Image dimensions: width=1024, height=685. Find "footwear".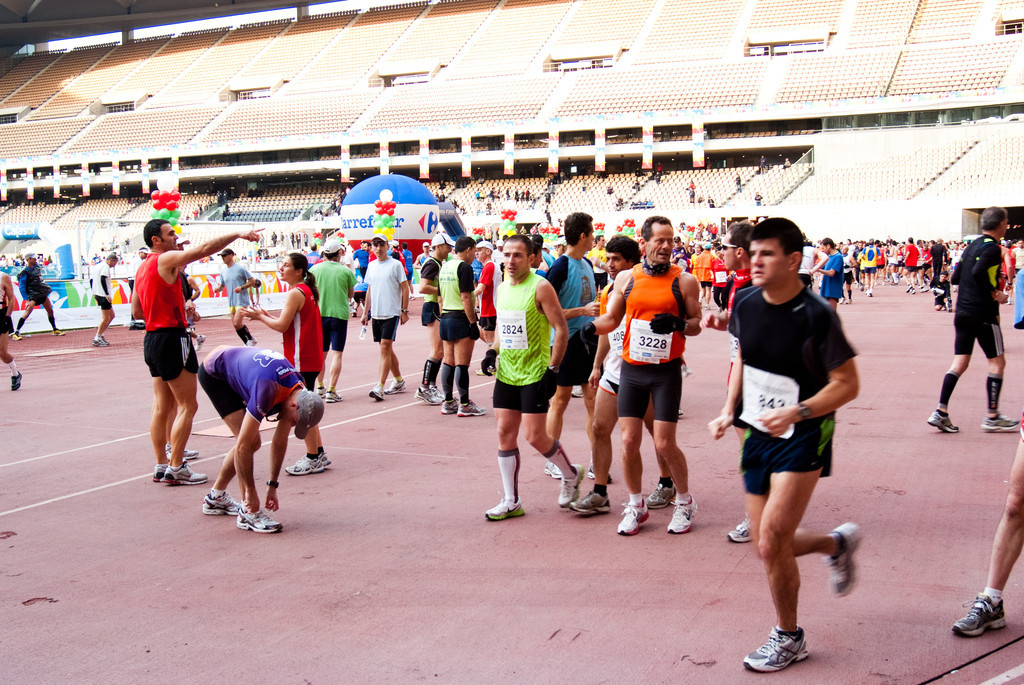
pyautogui.locateOnScreen(203, 490, 241, 515).
